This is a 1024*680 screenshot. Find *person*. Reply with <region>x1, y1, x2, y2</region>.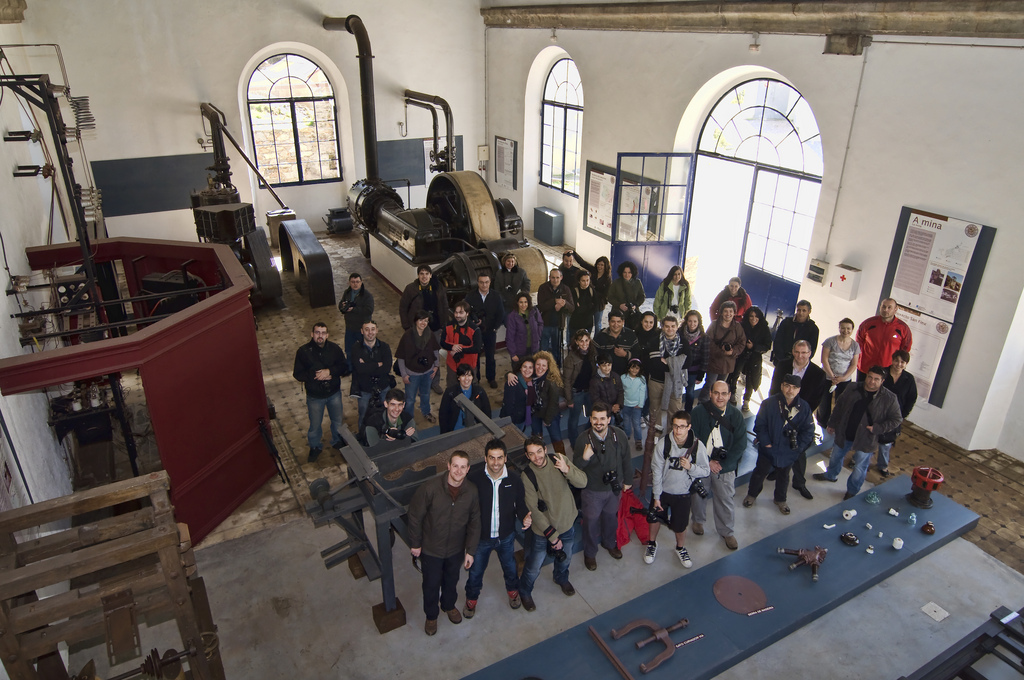
<region>811, 370, 896, 494</region>.
